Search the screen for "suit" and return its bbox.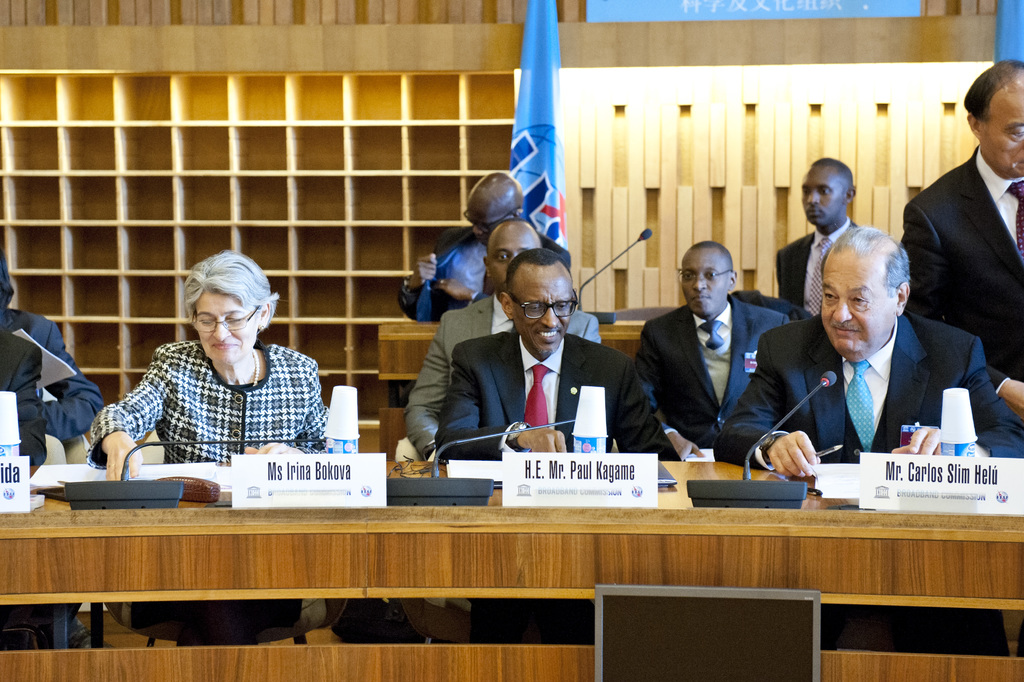
Found: (x1=908, y1=91, x2=1023, y2=392).
